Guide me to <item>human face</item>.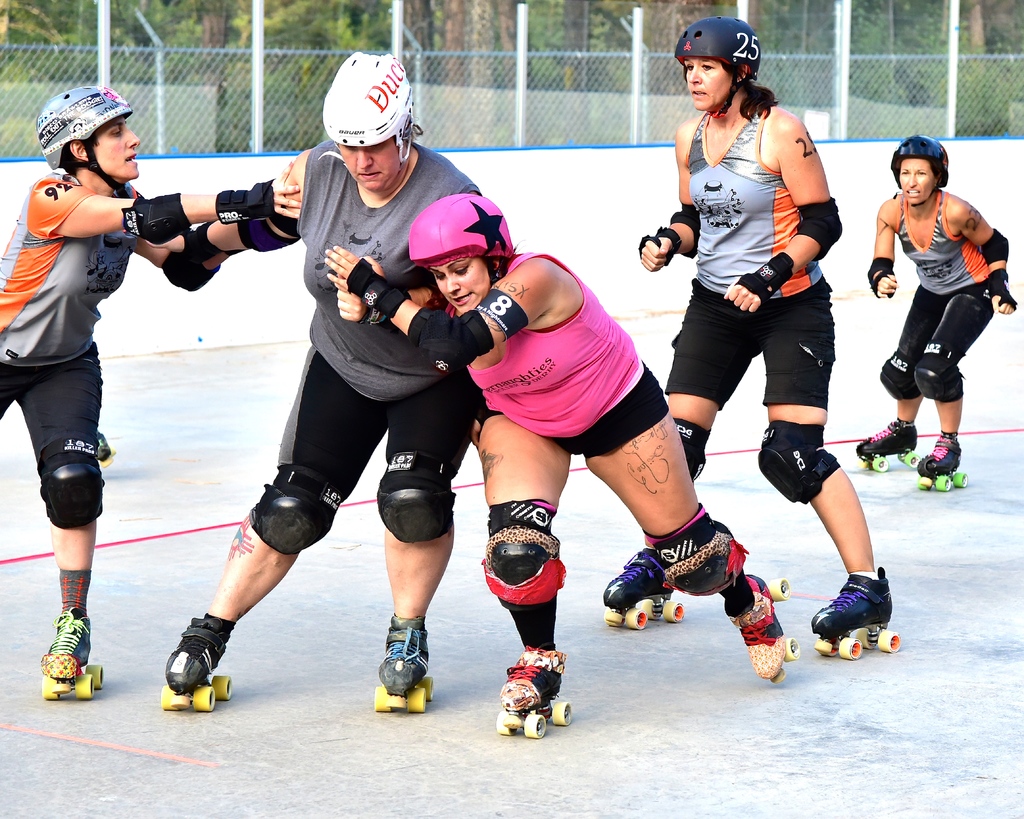
Guidance: box(90, 123, 140, 178).
